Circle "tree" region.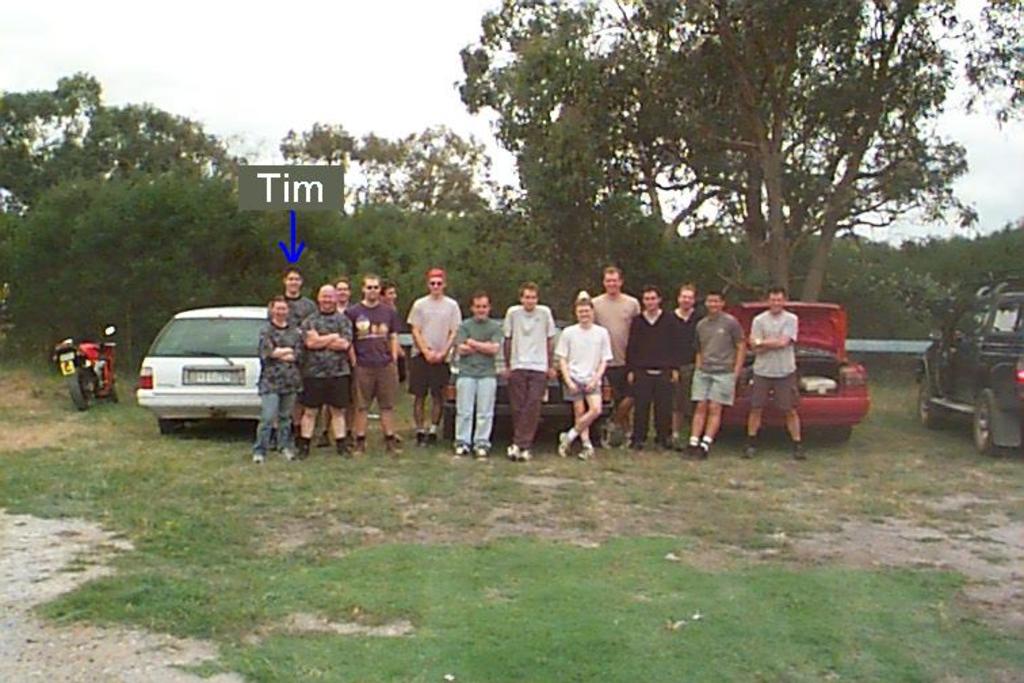
Region: x1=23 y1=108 x2=247 y2=201.
